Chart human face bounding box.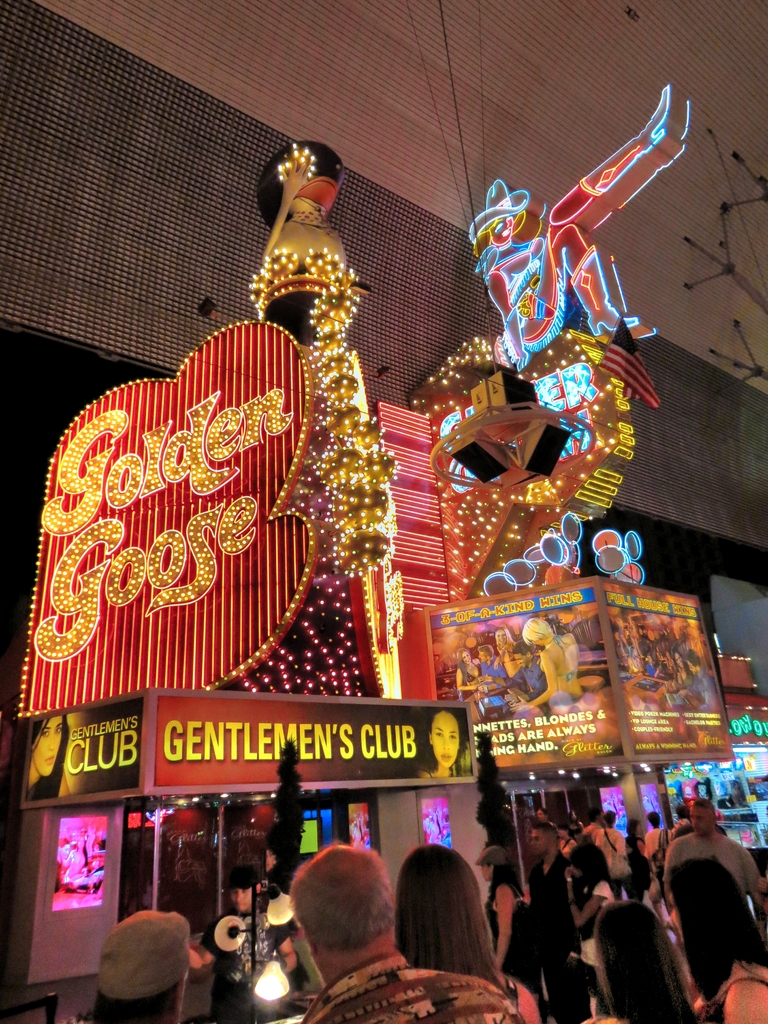
Charted: 529,824,548,861.
